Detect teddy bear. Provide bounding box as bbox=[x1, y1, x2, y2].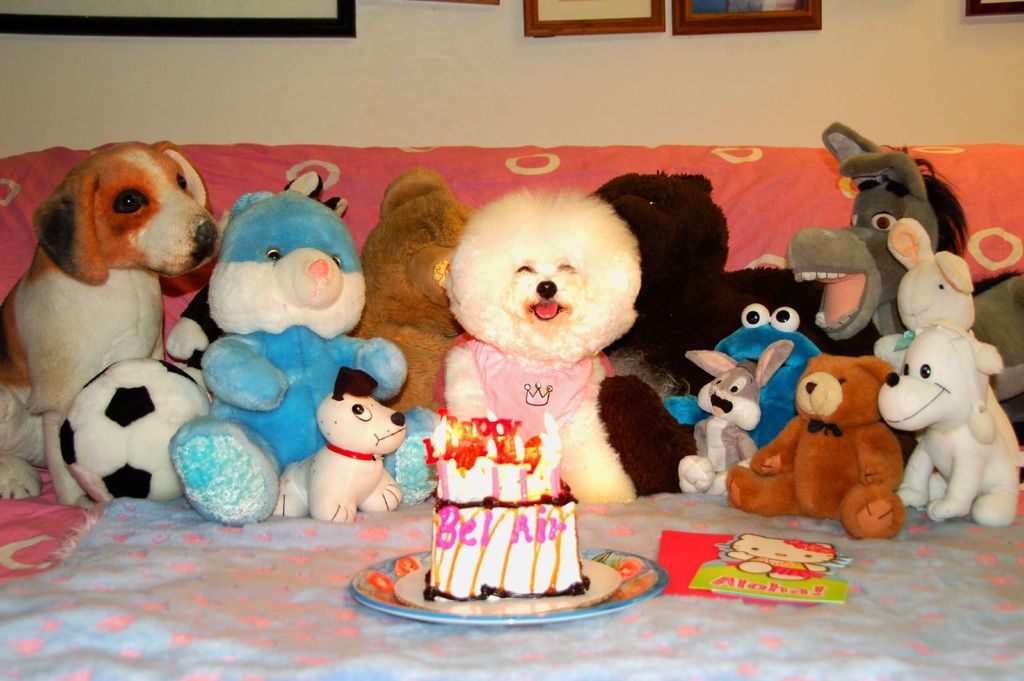
bbox=[350, 171, 474, 427].
